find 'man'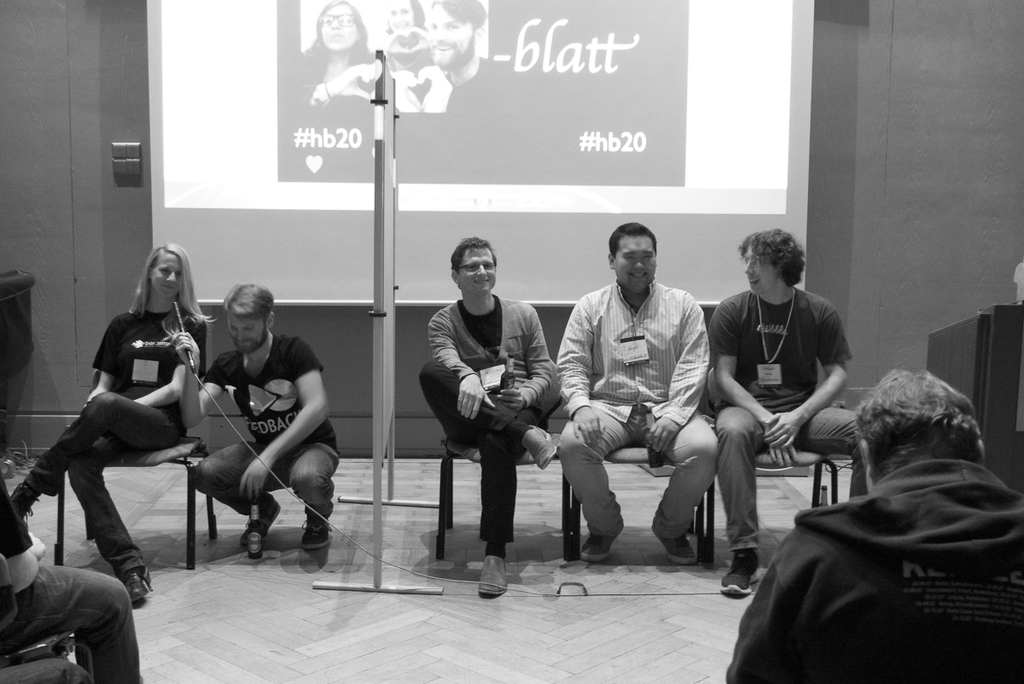
select_region(0, 411, 141, 683)
